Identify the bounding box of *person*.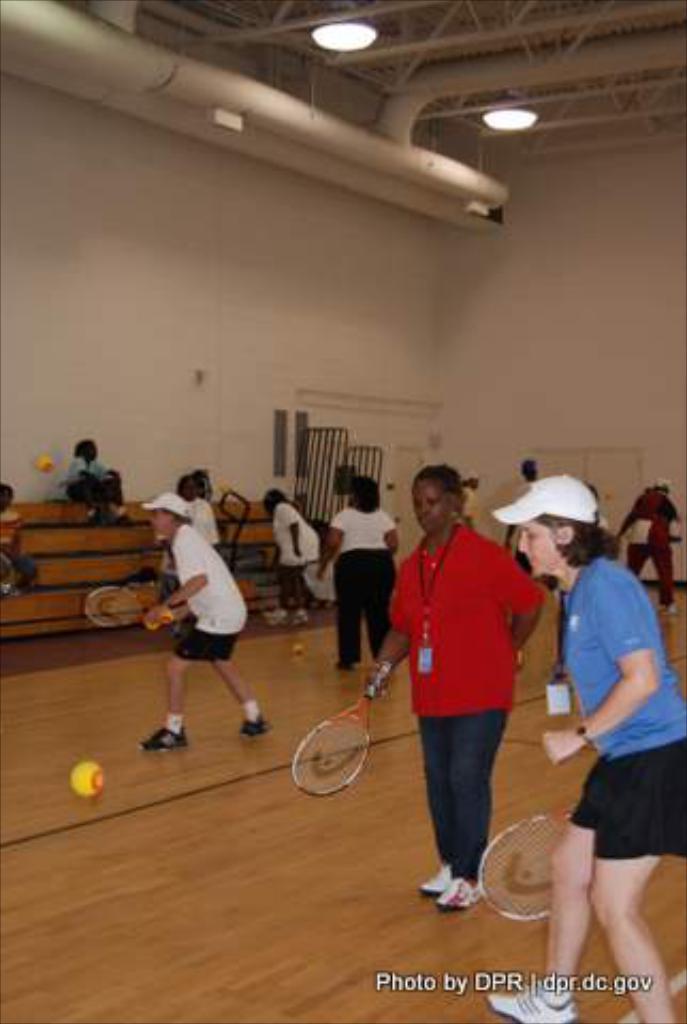
[60,437,128,529].
